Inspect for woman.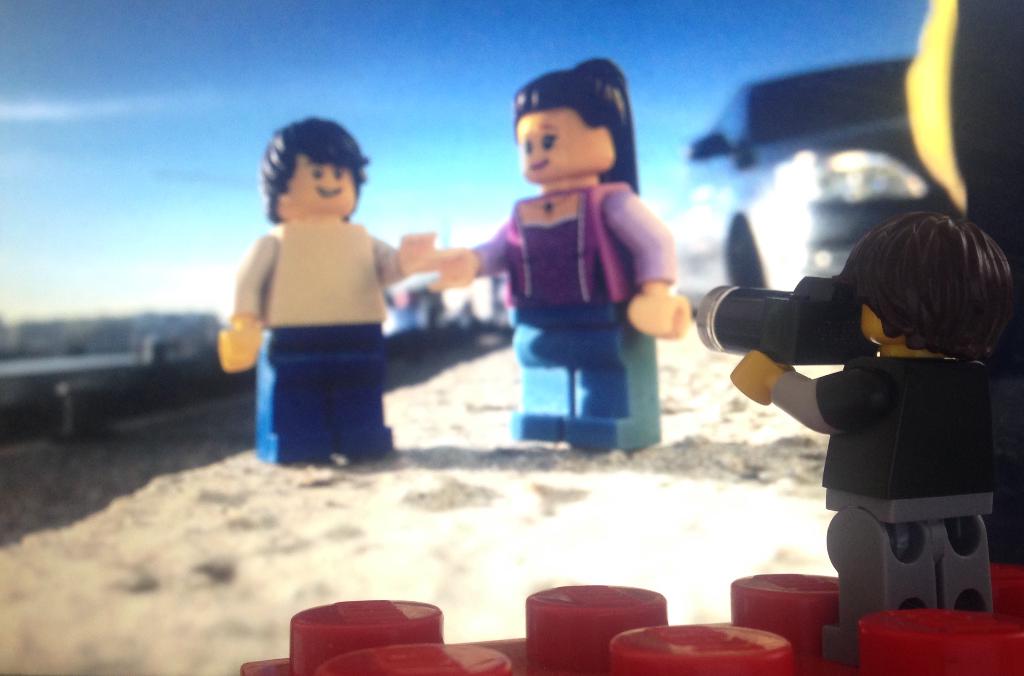
Inspection: [421, 59, 686, 454].
